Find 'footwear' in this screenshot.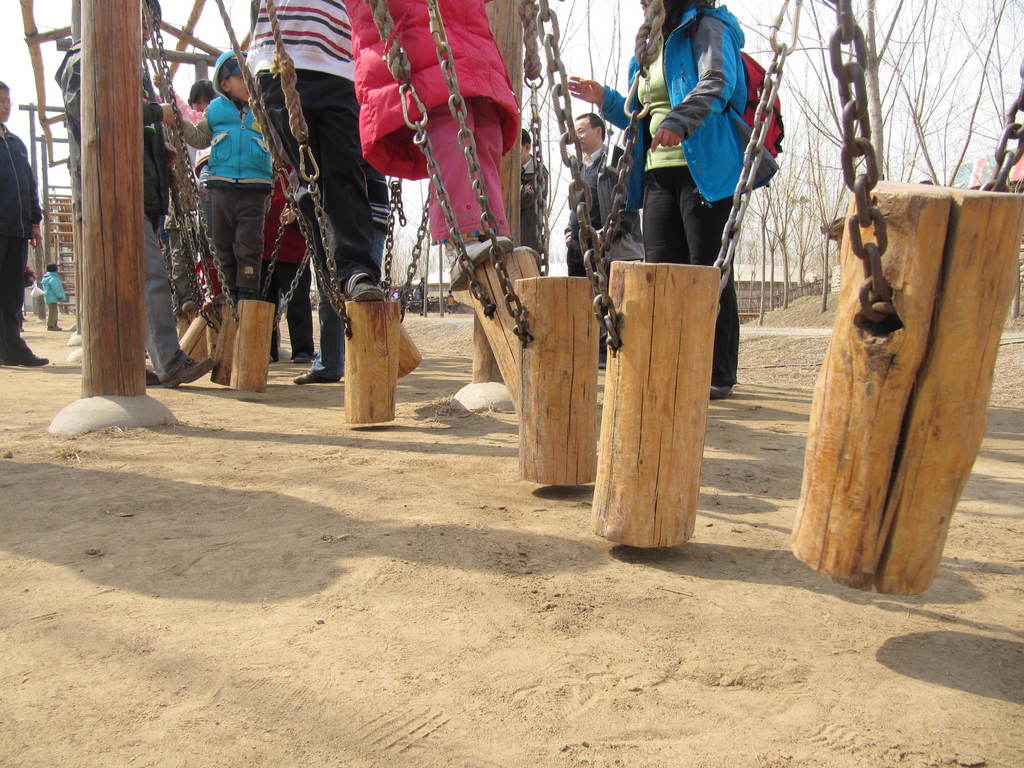
The bounding box for 'footwear' is bbox=(710, 382, 735, 396).
